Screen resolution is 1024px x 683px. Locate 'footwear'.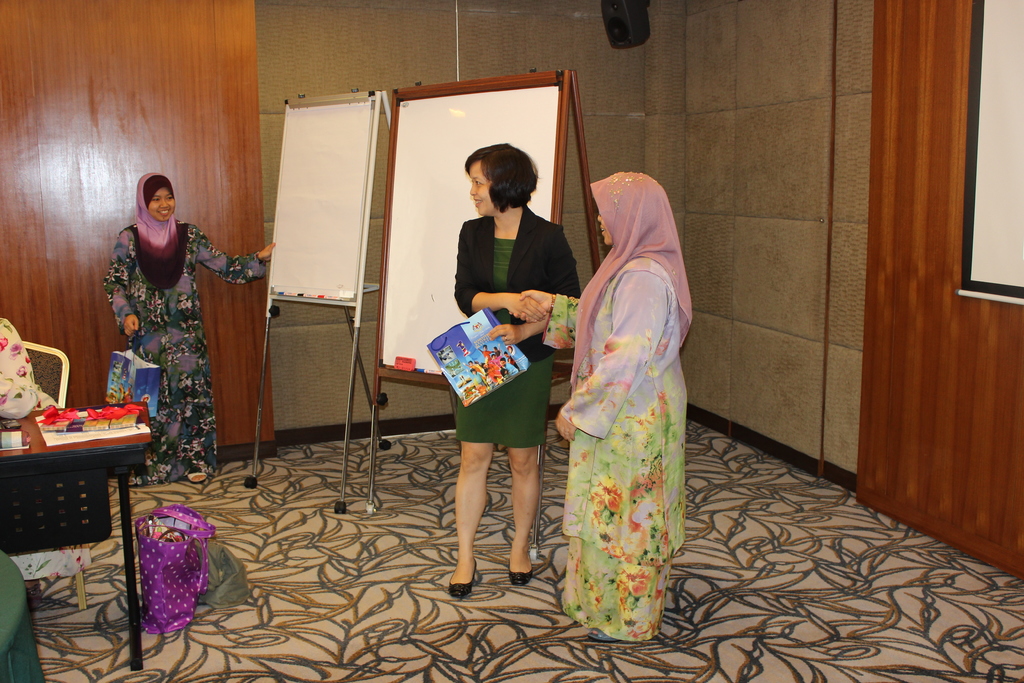
<box>446,557,479,600</box>.
